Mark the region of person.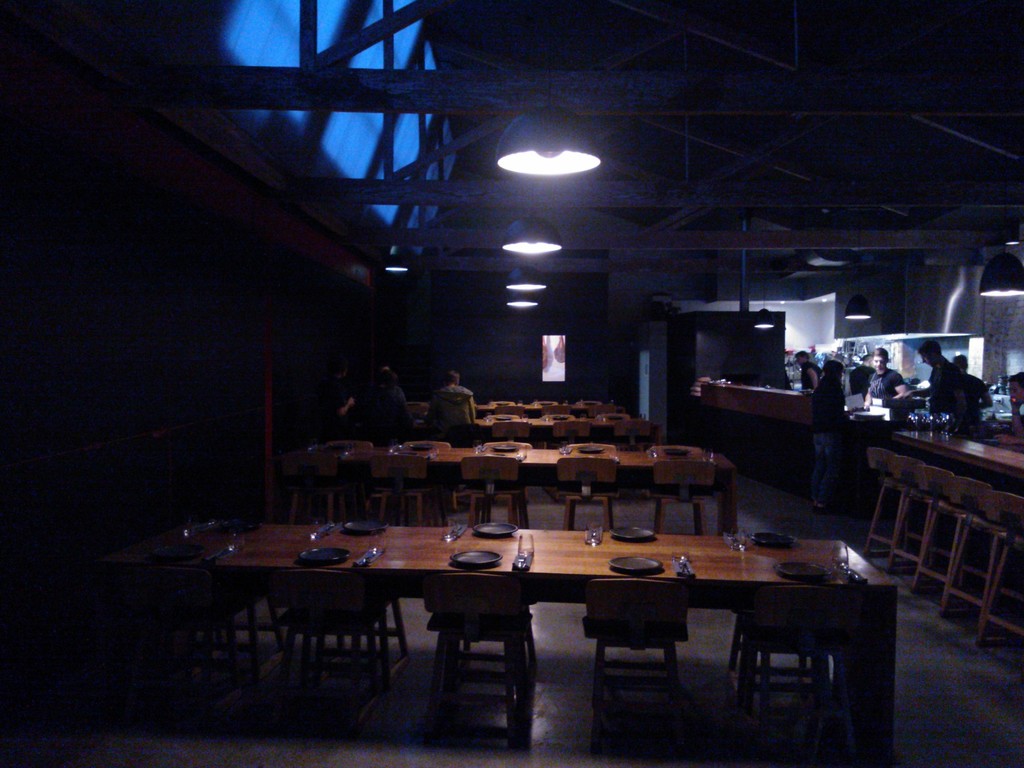
Region: (left=946, top=351, right=996, bottom=419).
